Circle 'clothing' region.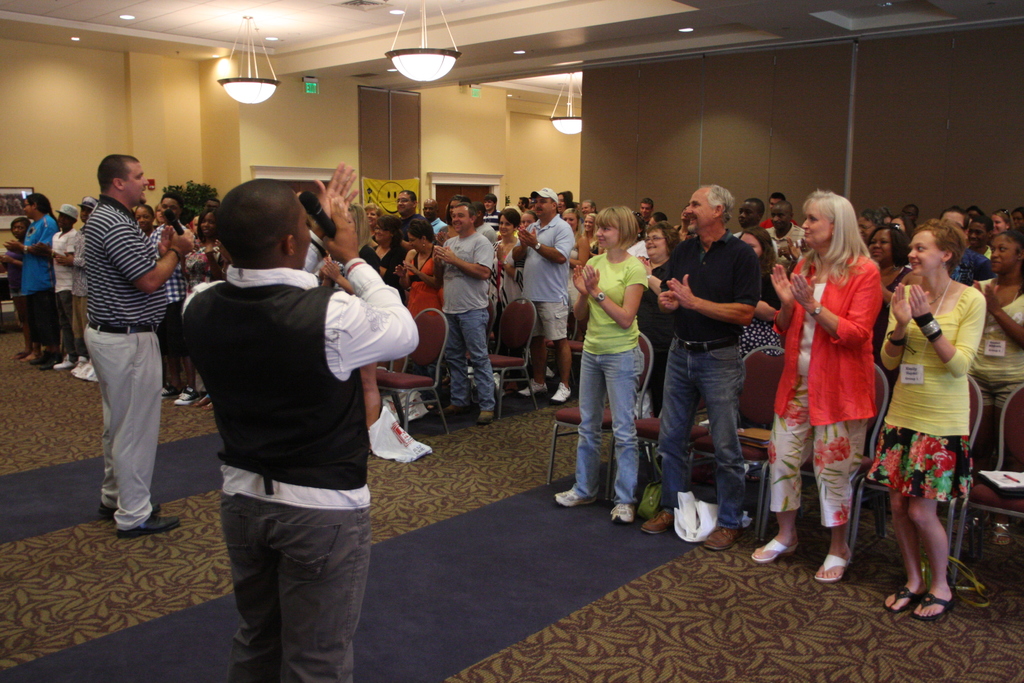
Region: 16 210 56 293.
